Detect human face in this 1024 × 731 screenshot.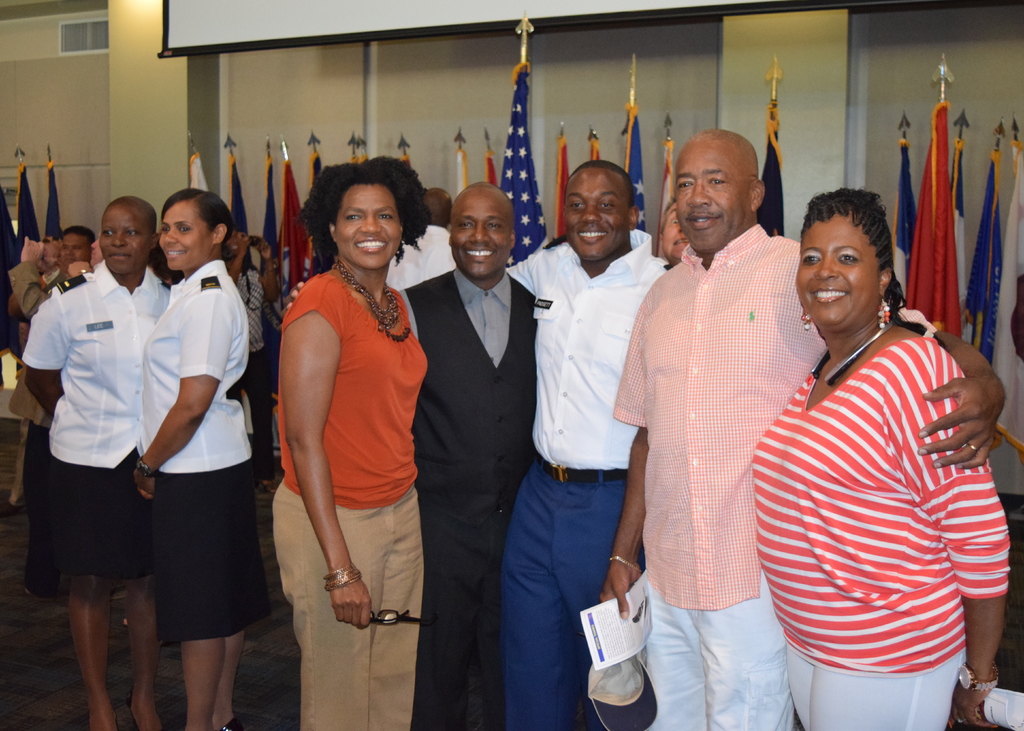
Detection: {"x1": 653, "y1": 204, "x2": 685, "y2": 265}.
